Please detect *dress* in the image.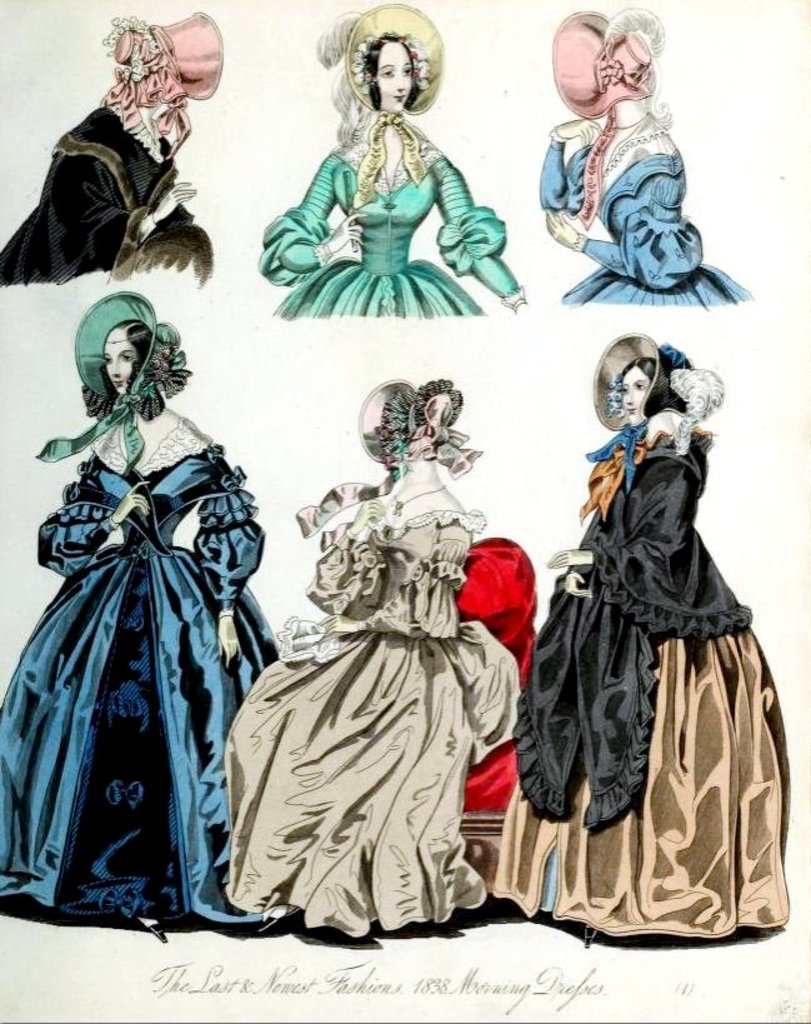
bbox(0, 420, 280, 944).
